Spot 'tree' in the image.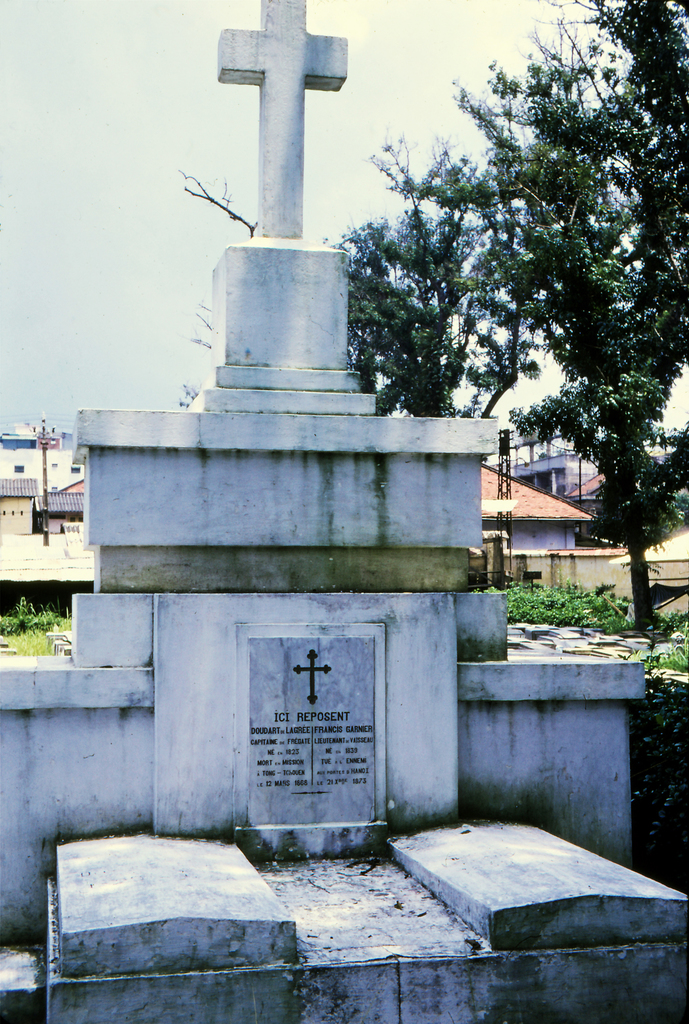
'tree' found at [319, 130, 558, 428].
